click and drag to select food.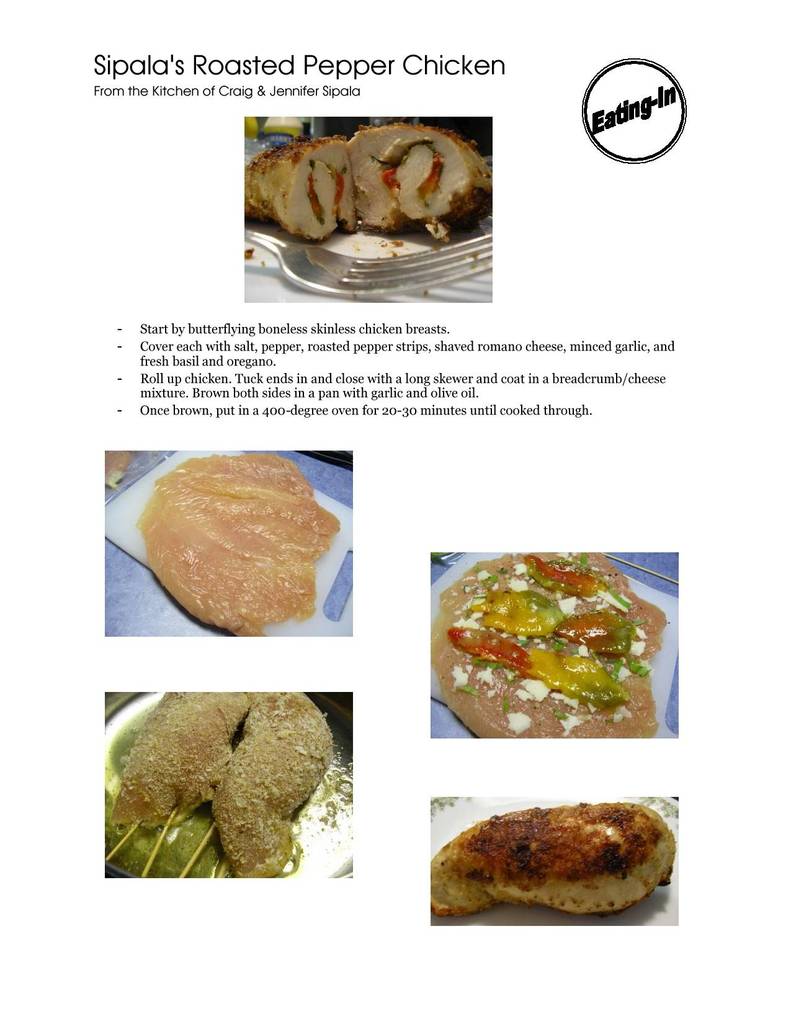
Selection: 430,550,666,739.
